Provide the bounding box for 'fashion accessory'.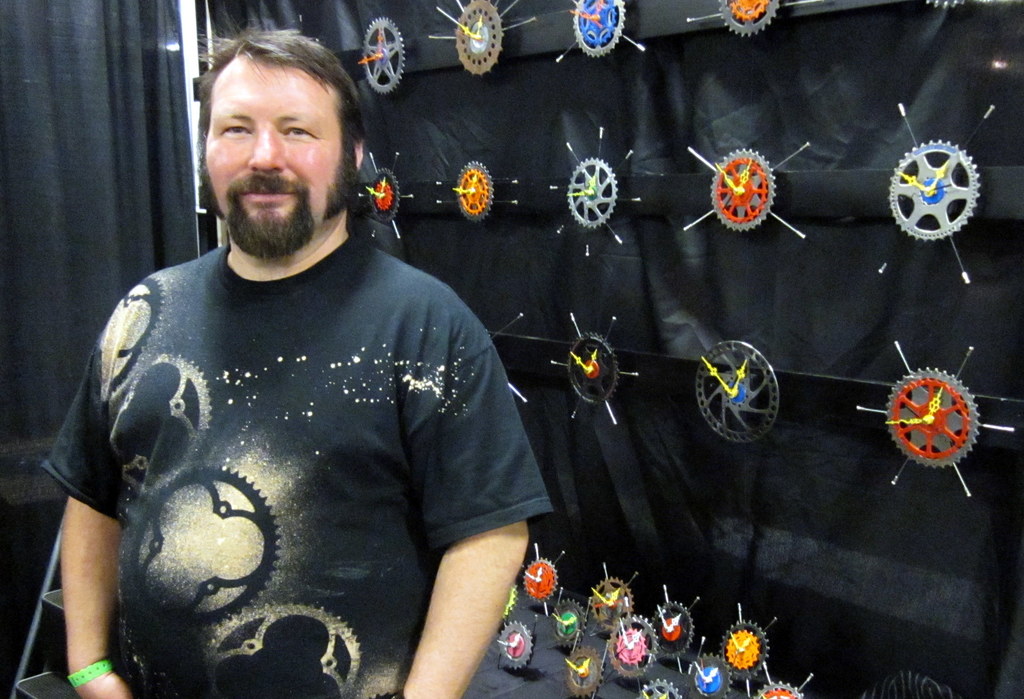
{"x1": 67, "y1": 660, "x2": 114, "y2": 690}.
